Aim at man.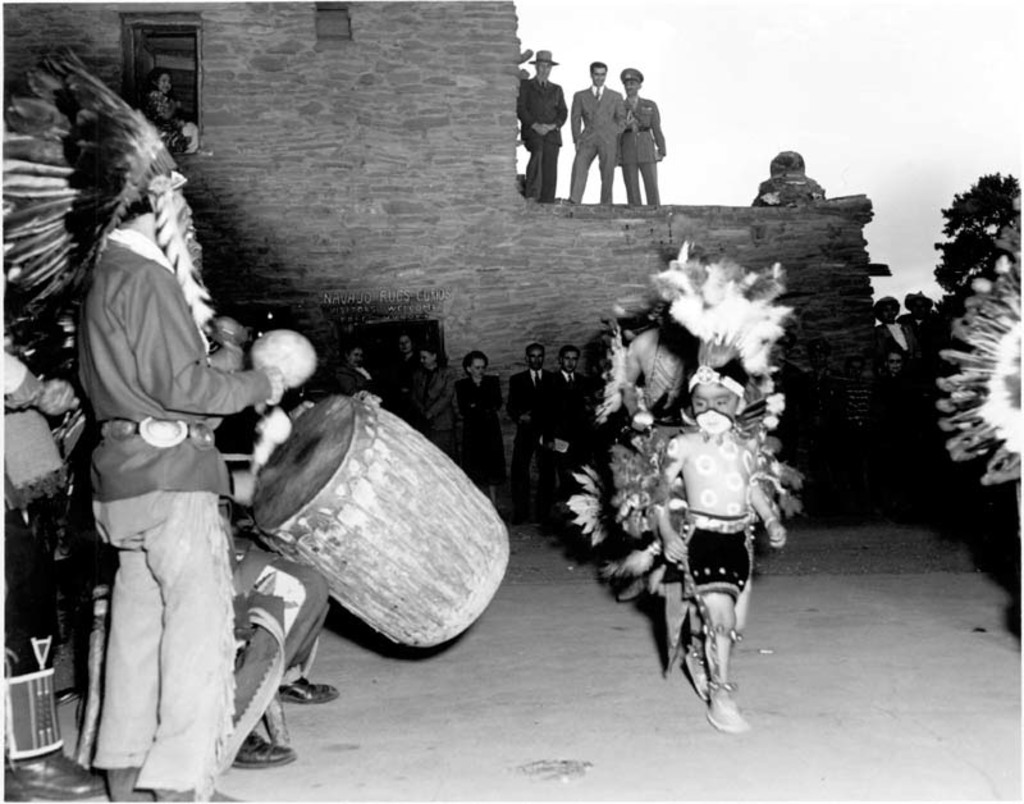
Aimed at (left=513, top=49, right=570, bottom=202).
